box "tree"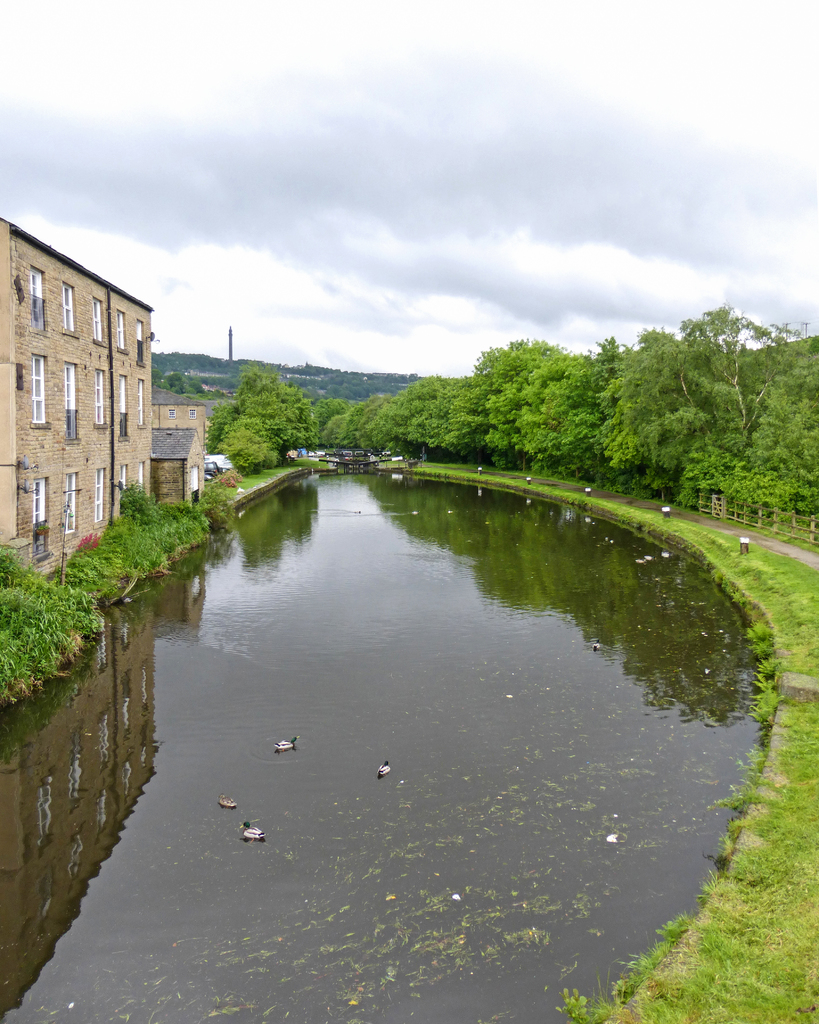
633 301 783 461
